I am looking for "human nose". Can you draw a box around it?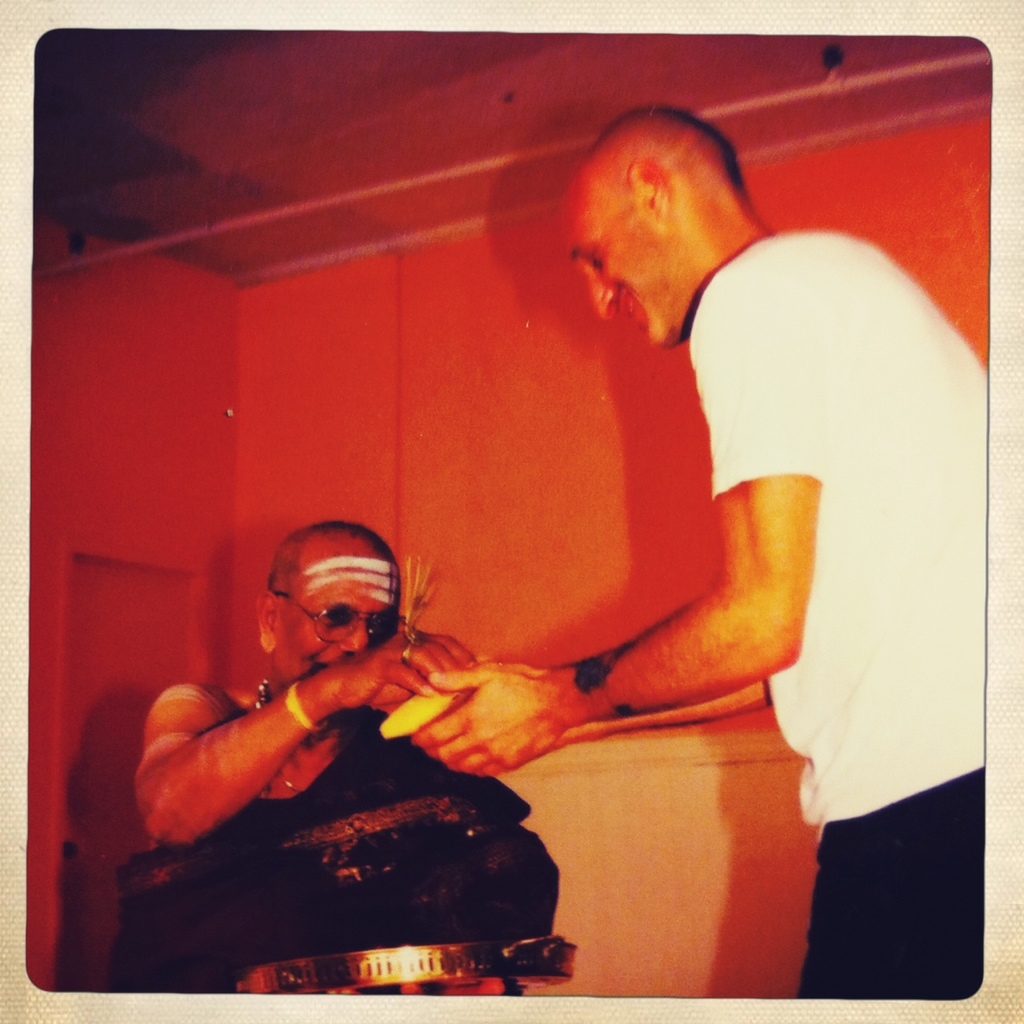
Sure, the bounding box is BBox(586, 267, 615, 320).
